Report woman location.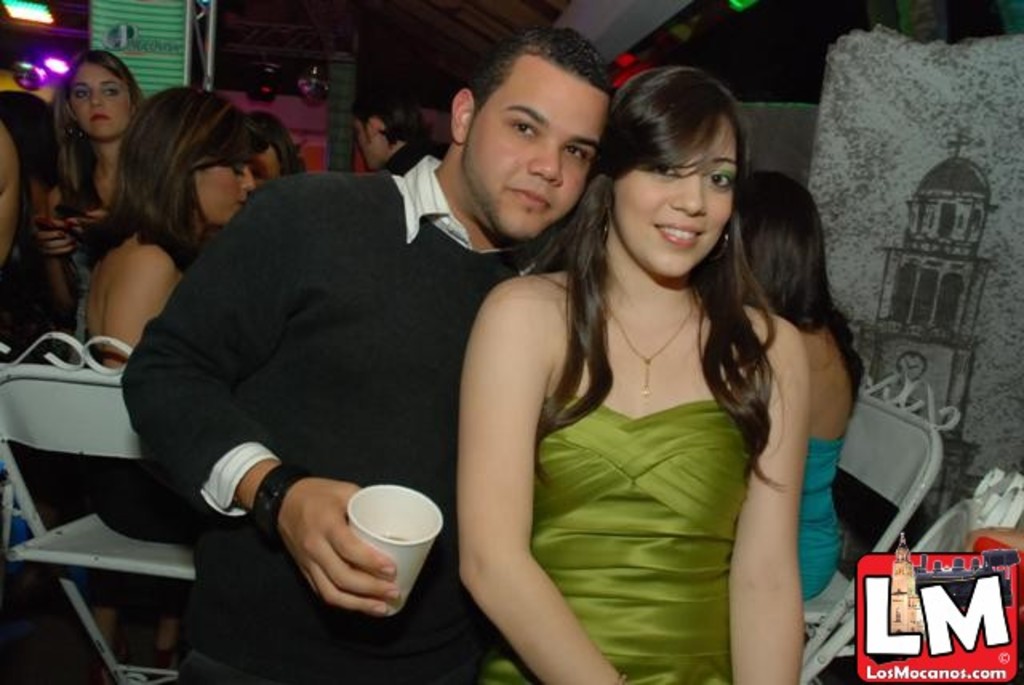
Report: x1=446 y1=58 x2=813 y2=683.
